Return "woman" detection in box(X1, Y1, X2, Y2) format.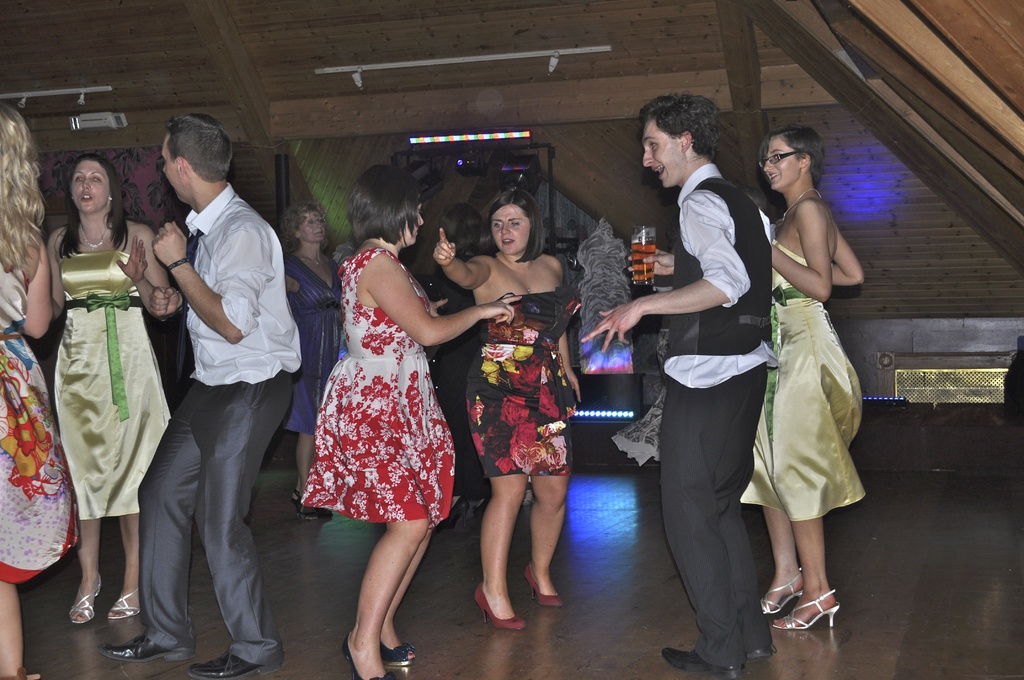
box(753, 125, 877, 644).
